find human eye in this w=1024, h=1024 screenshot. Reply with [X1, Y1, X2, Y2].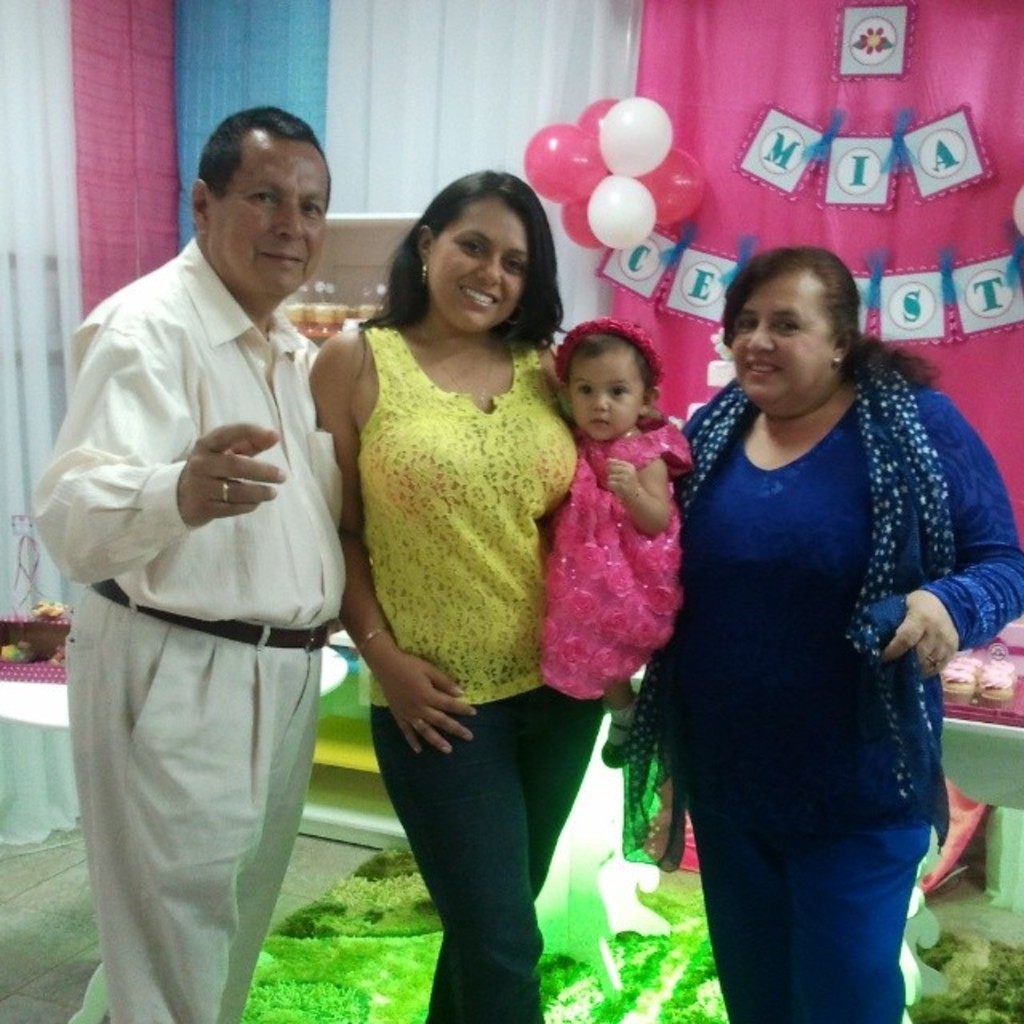
[459, 235, 485, 258].
